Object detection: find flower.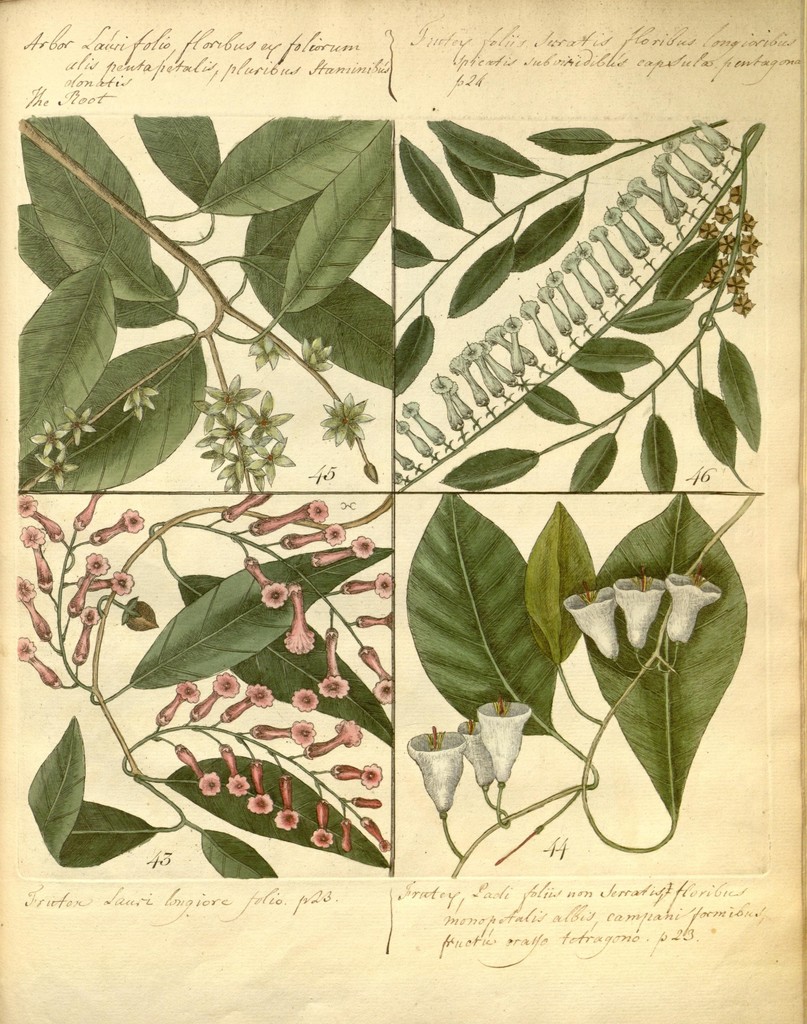
327 764 381 785.
